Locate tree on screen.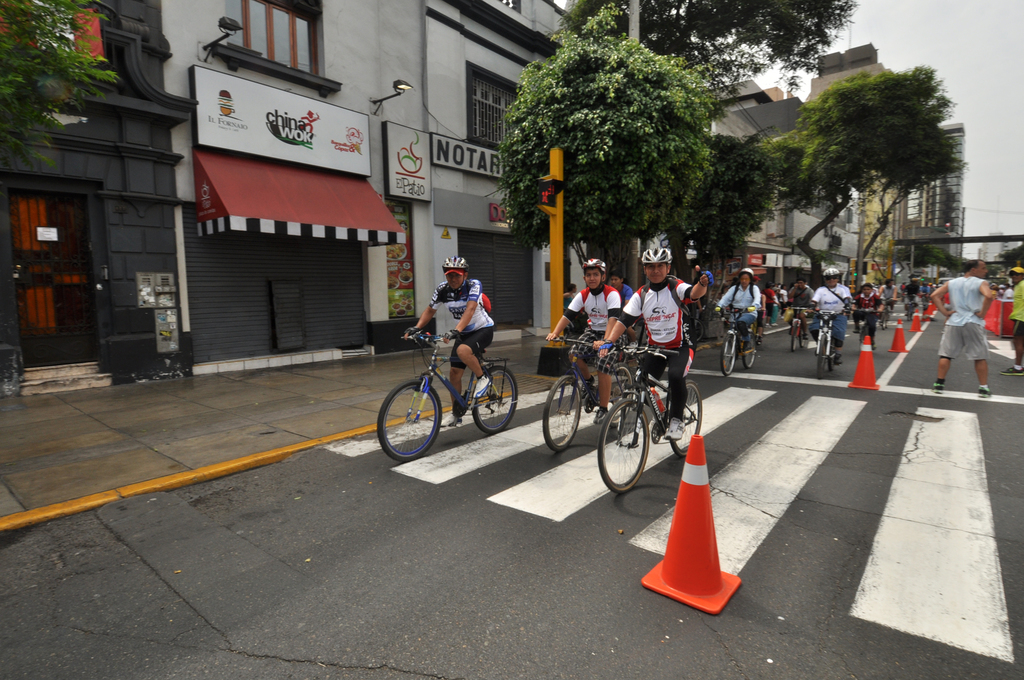
On screen at 890,242,976,273.
